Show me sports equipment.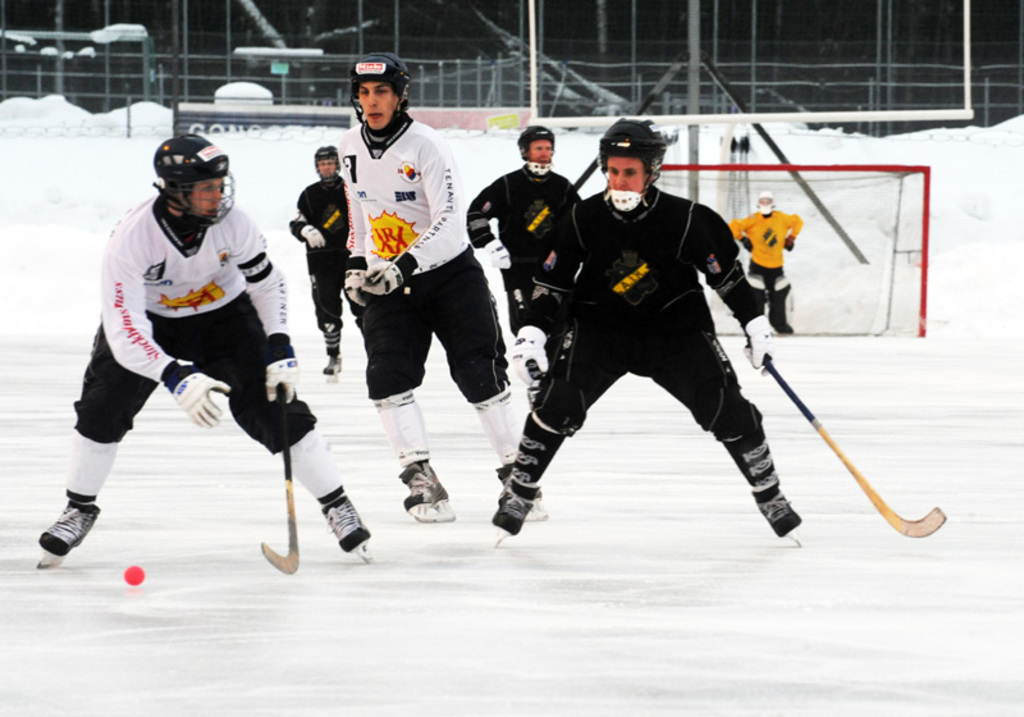
sports equipment is here: [321, 498, 375, 562].
